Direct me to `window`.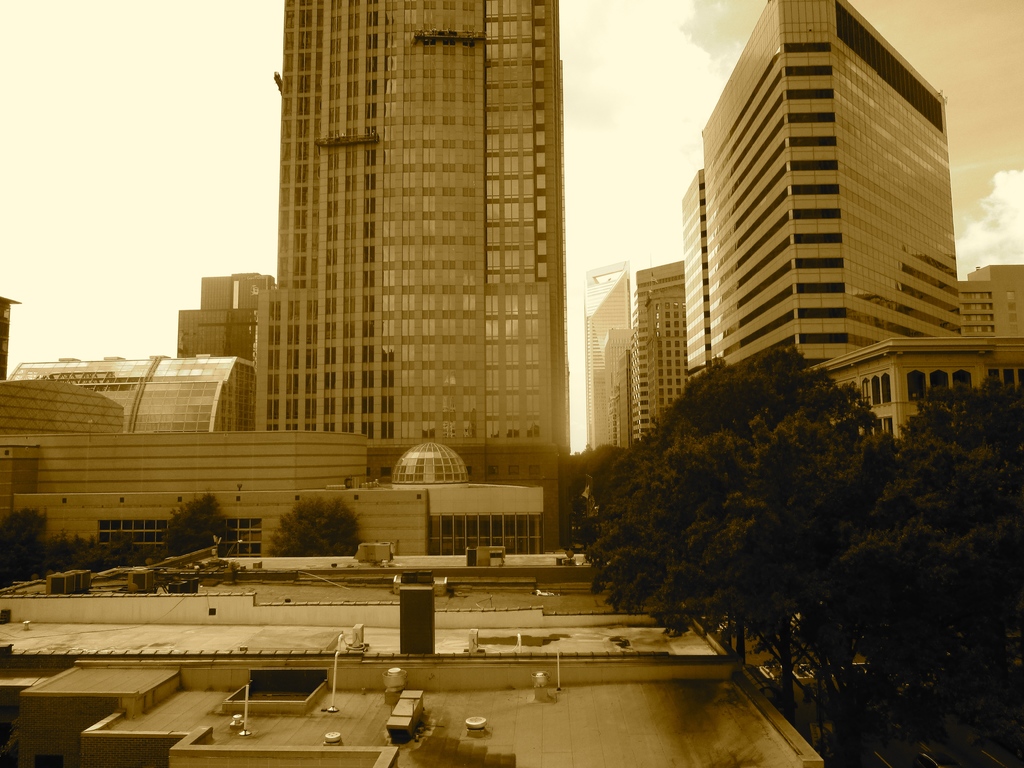
Direction: pyautogui.locateOnScreen(1007, 290, 1014, 299).
